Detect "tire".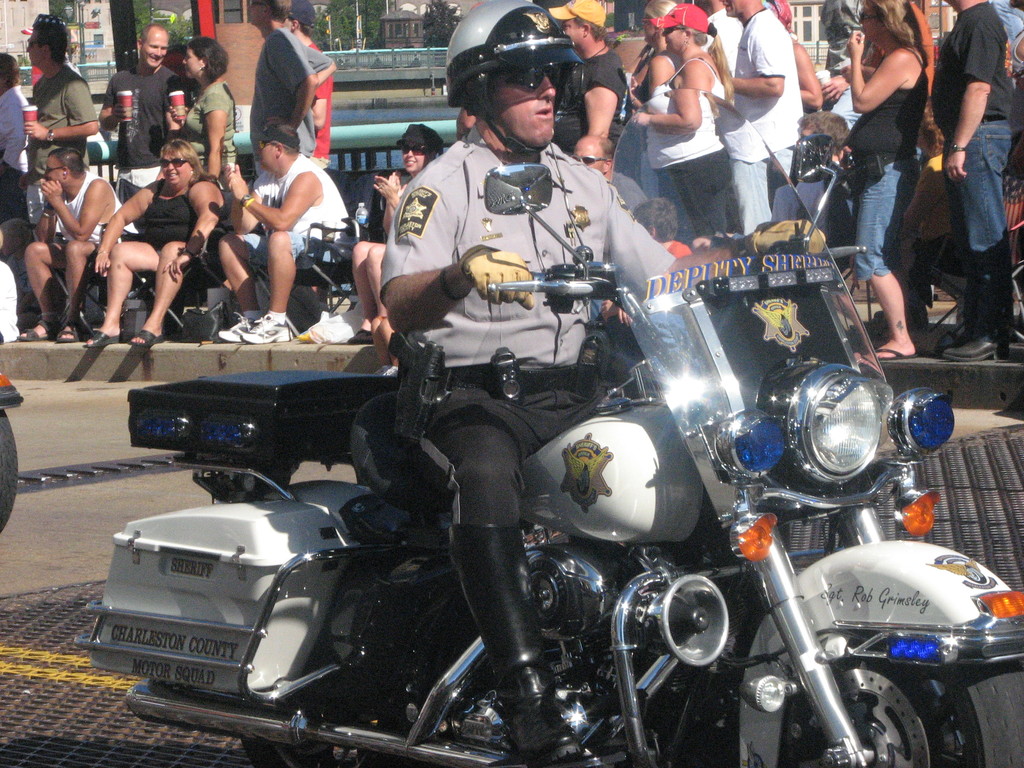
Detected at BBox(778, 657, 1023, 767).
